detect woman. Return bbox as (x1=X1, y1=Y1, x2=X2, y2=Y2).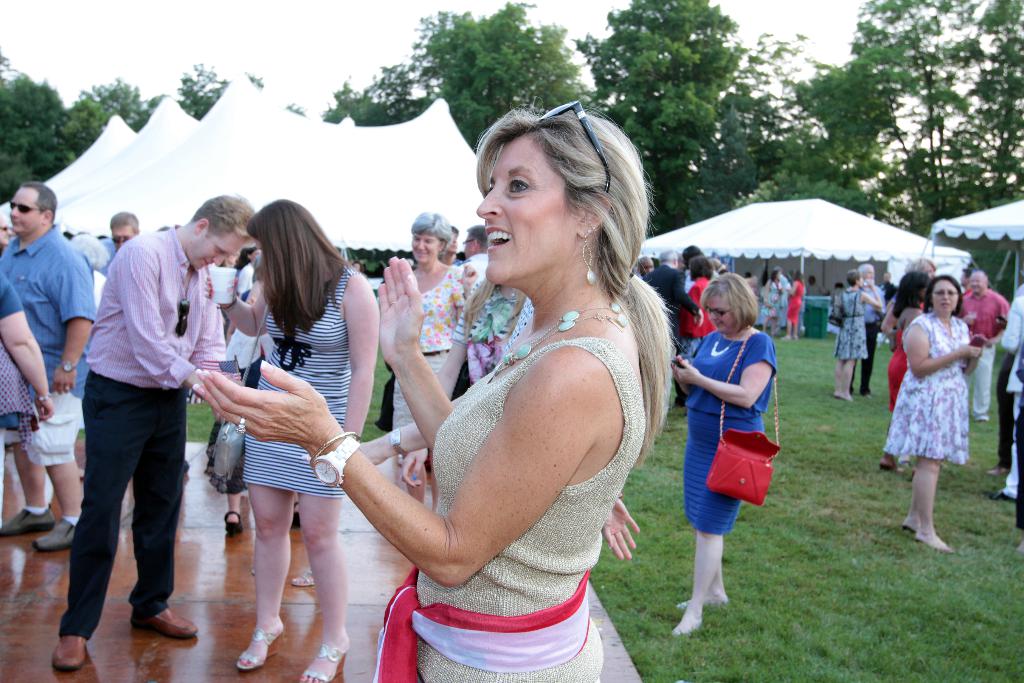
(x1=682, y1=252, x2=724, y2=357).
